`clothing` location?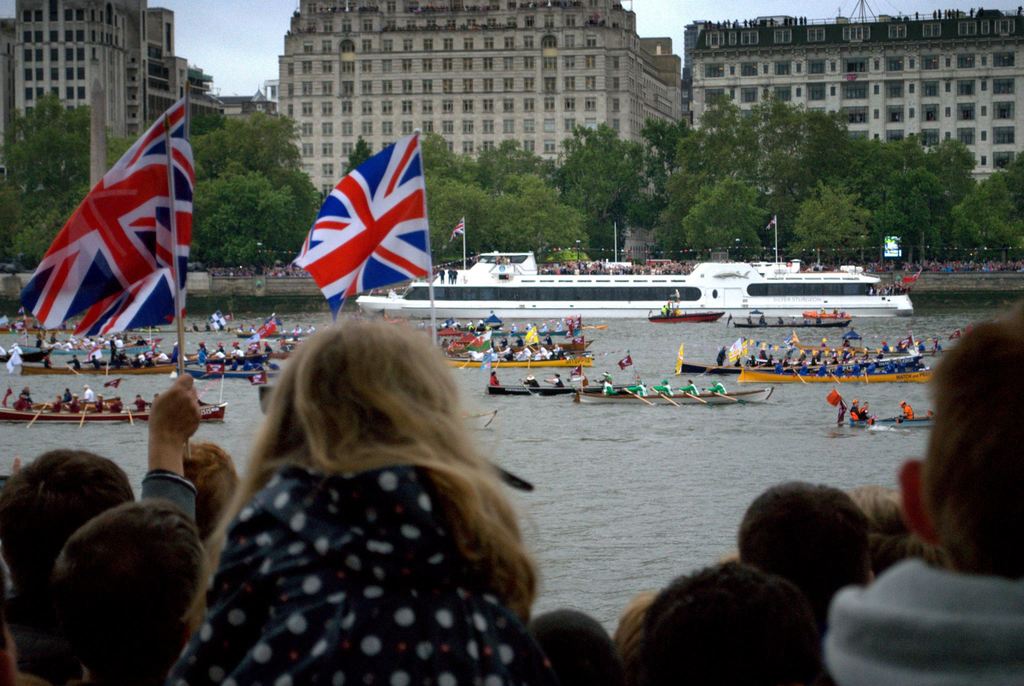
[850,406,862,420]
